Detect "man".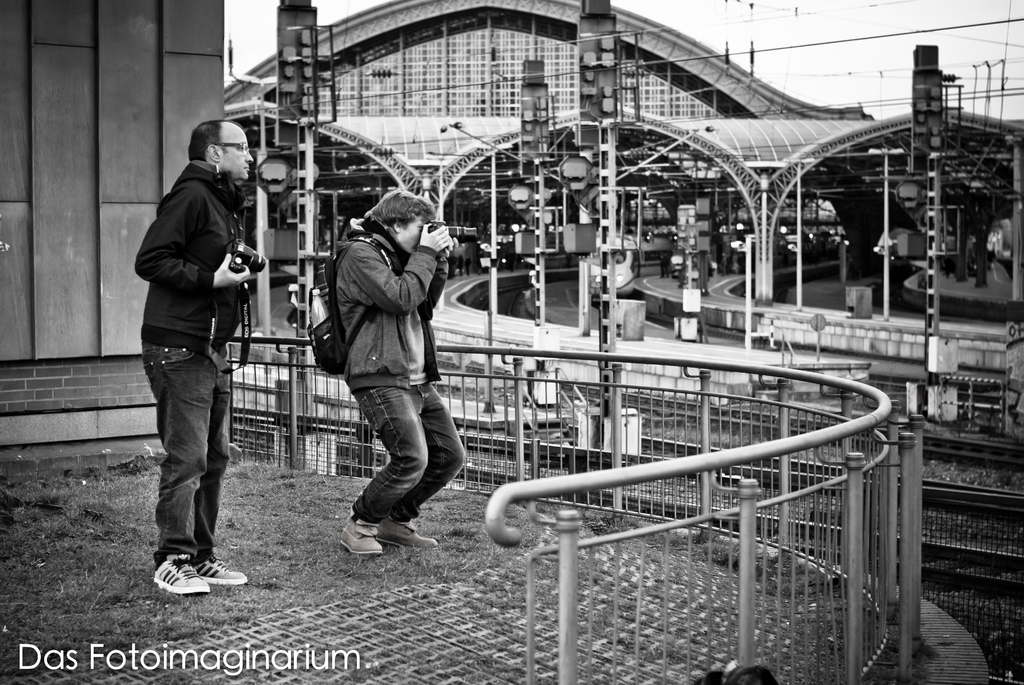
Detected at pyautogui.locateOnScreen(130, 113, 259, 611).
